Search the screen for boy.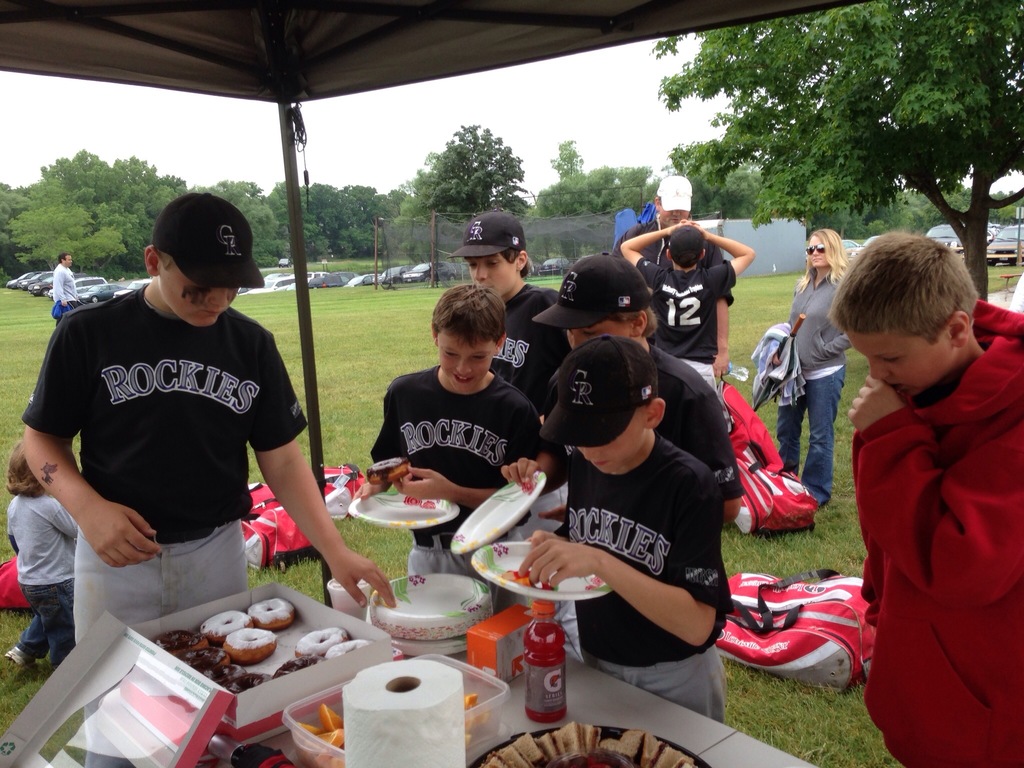
Found at x1=501, y1=247, x2=753, y2=526.
